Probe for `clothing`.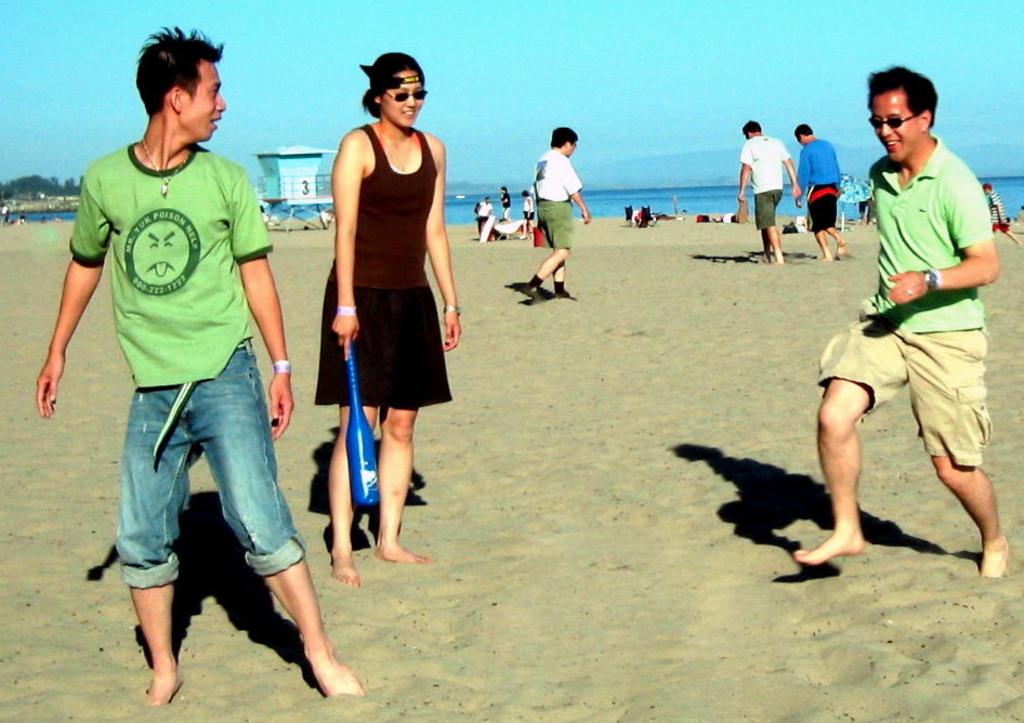
Probe result: x1=310, y1=124, x2=459, y2=419.
